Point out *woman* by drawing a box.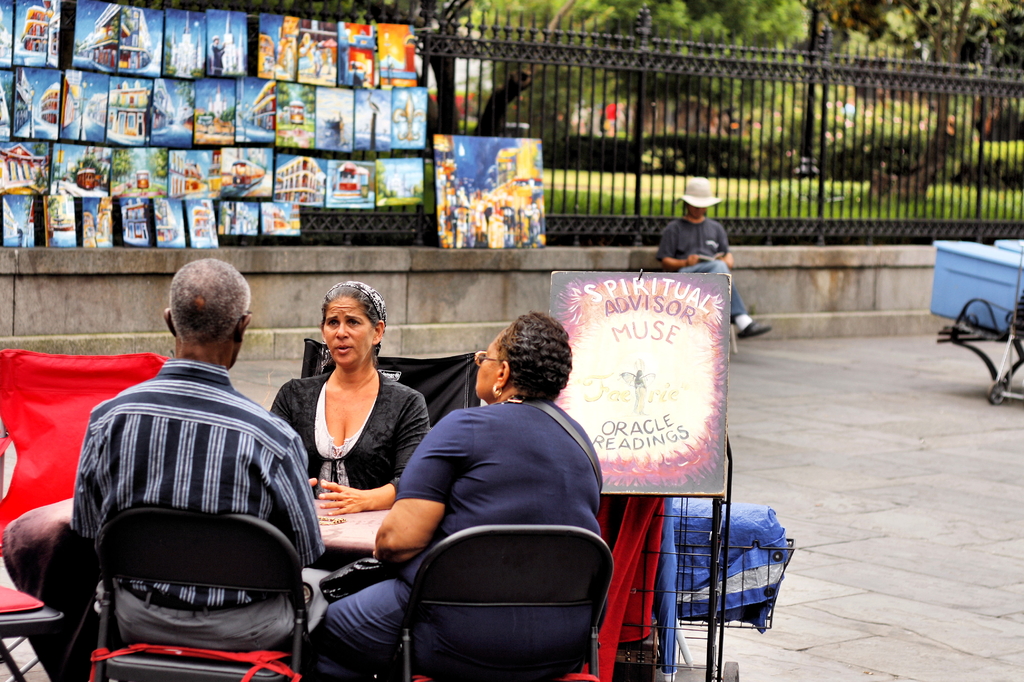
<region>305, 301, 613, 681</region>.
